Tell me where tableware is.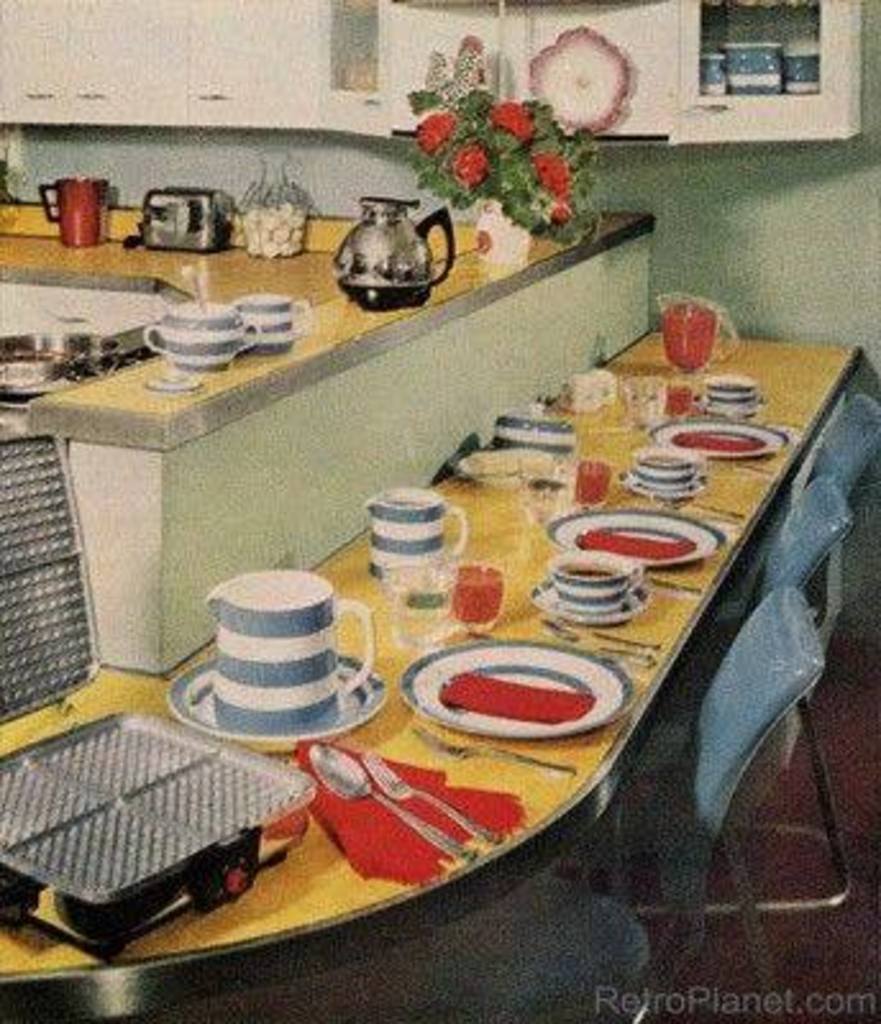
tableware is at (540, 630, 645, 666).
